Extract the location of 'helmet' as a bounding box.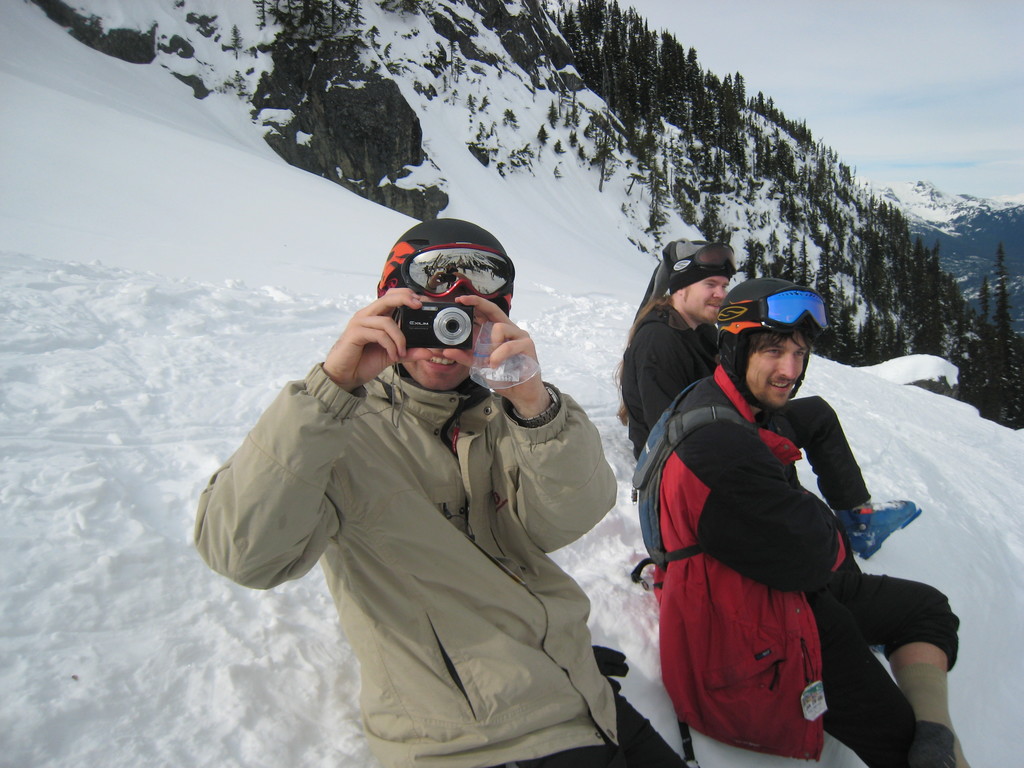
<region>728, 276, 833, 420</region>.
